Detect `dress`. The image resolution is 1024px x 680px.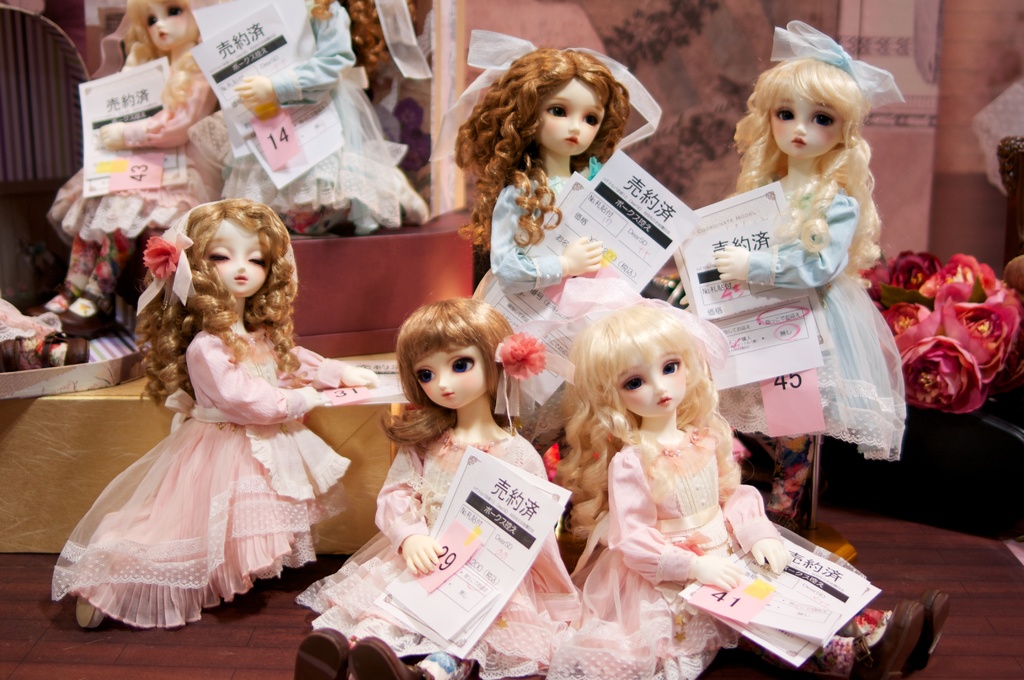
184/1/425/232.
